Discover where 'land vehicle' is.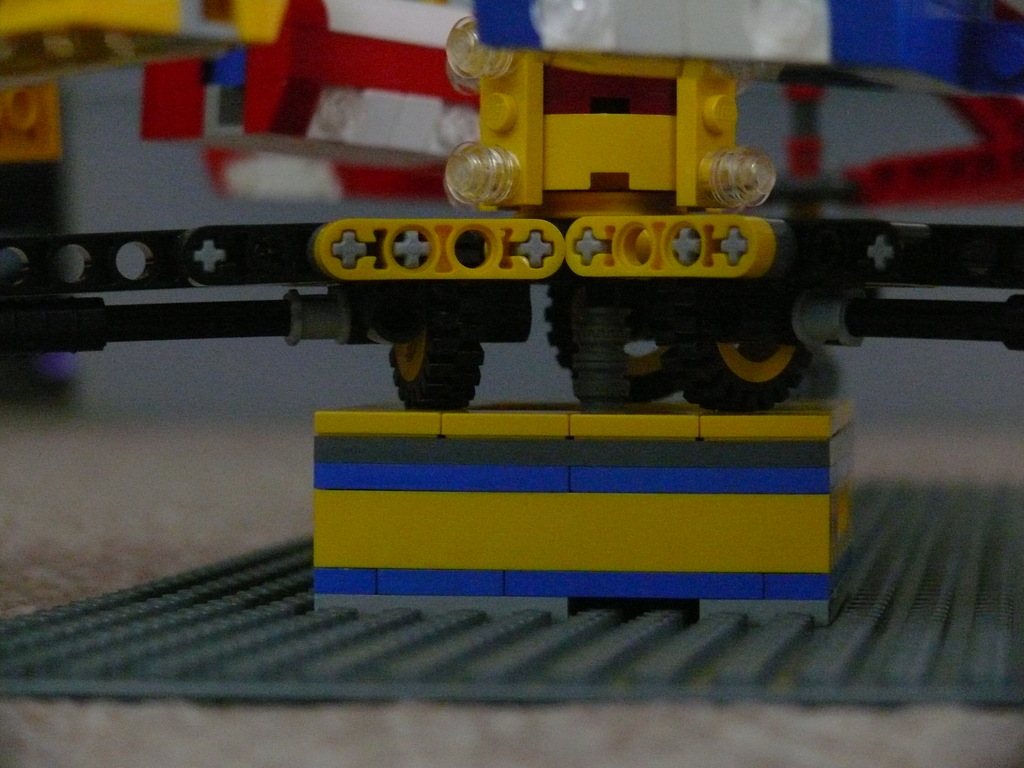
Discovered at l=5, t=0, r=1023, b=399.
